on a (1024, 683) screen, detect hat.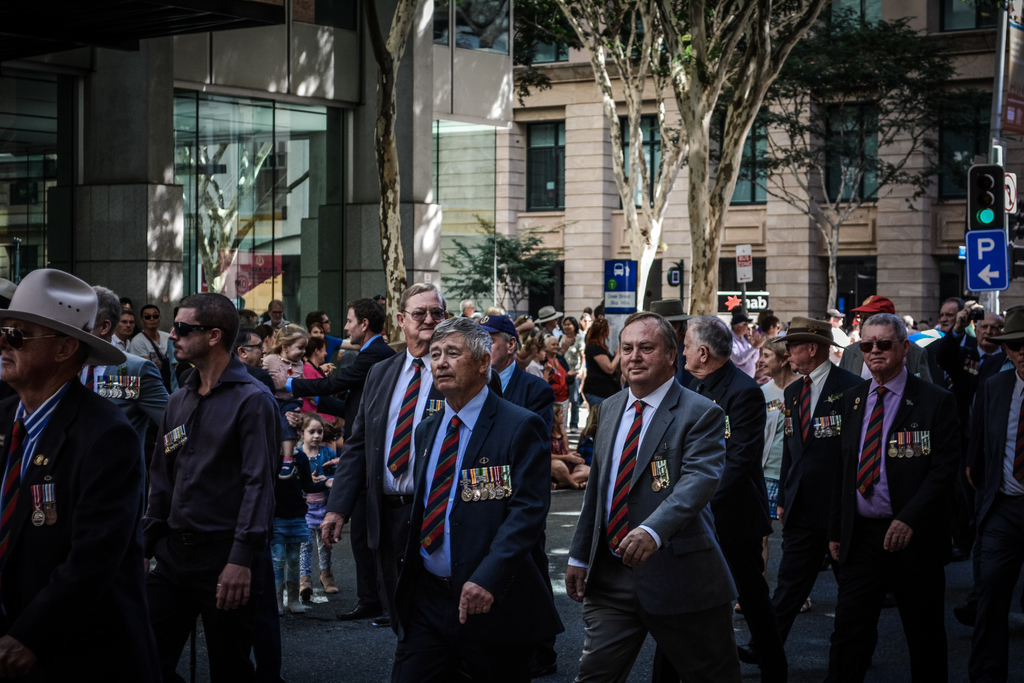
850, 293, 897, 318.
